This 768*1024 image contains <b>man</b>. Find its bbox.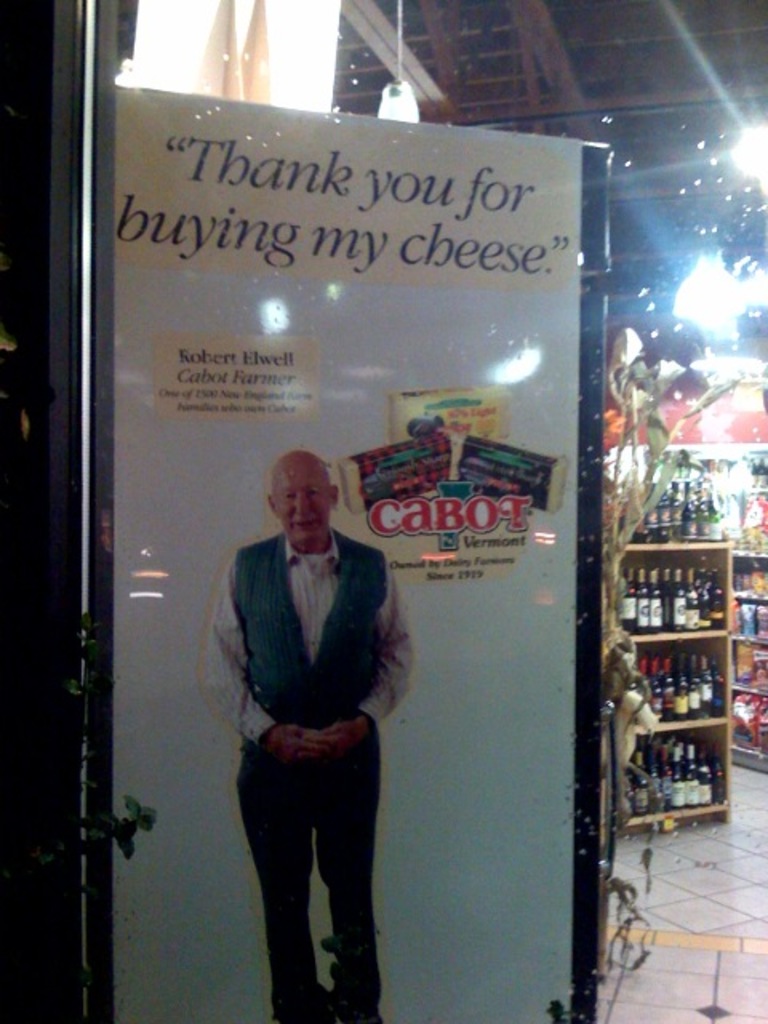
{"x1": 210, "y1": 451, "x2": 424, "y2": 1011}.
